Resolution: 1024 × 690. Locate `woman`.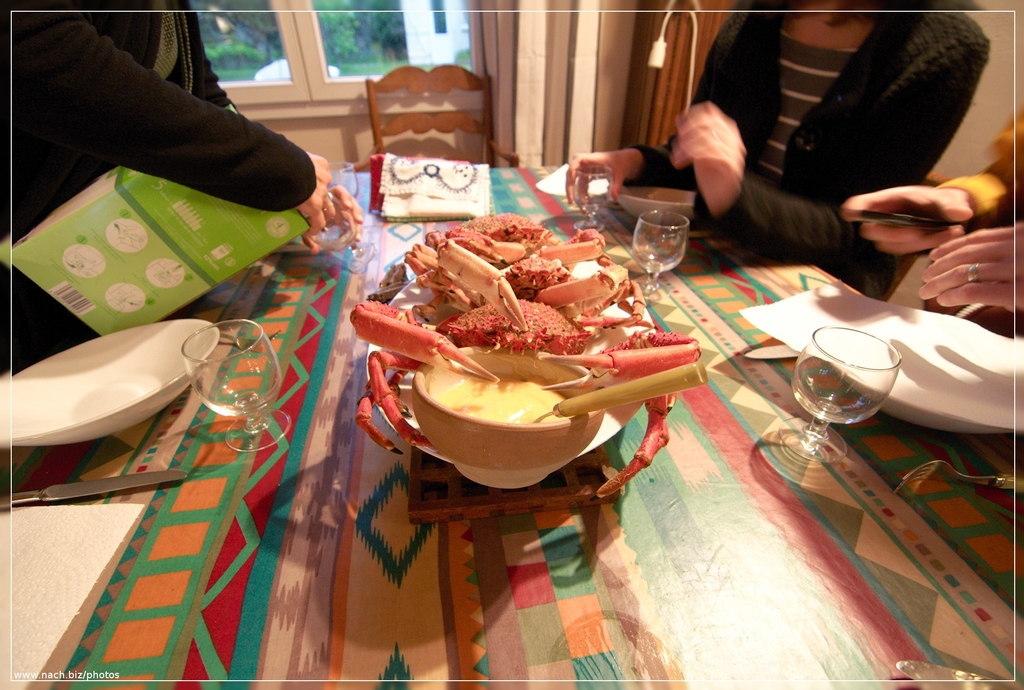
{"x1": 563, "y1": 0, "x2": 993, "y2": 283}.
